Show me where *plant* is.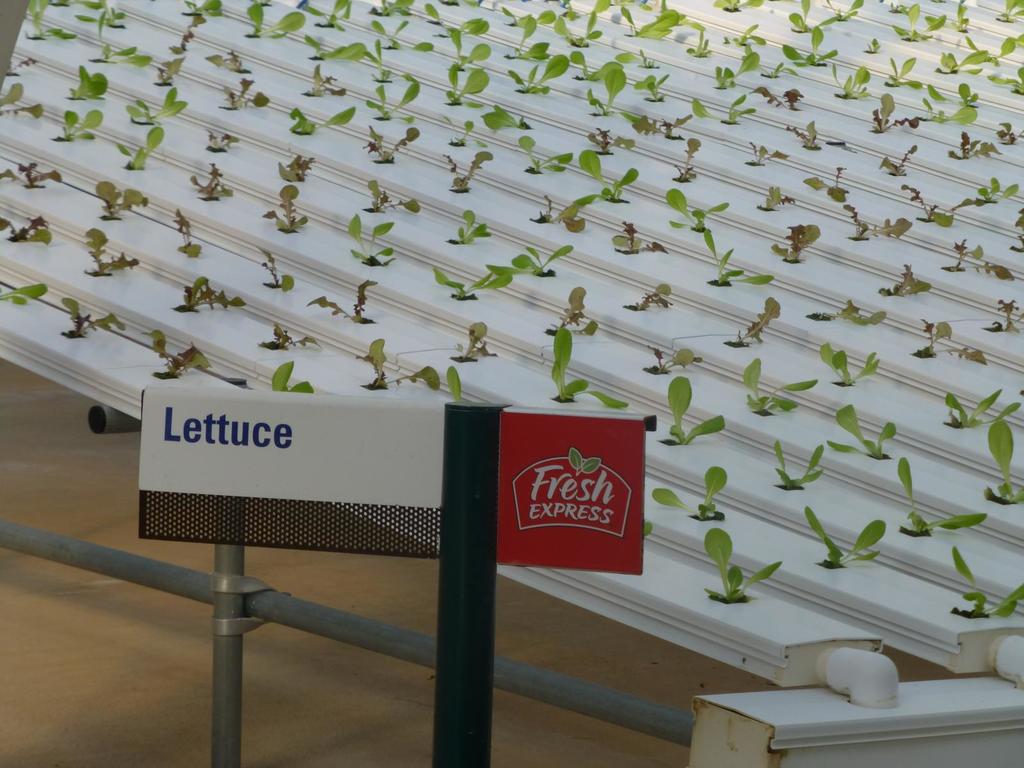
*plant* is at pyautogui.locateOnScreen(0, 276, 49, 304).
